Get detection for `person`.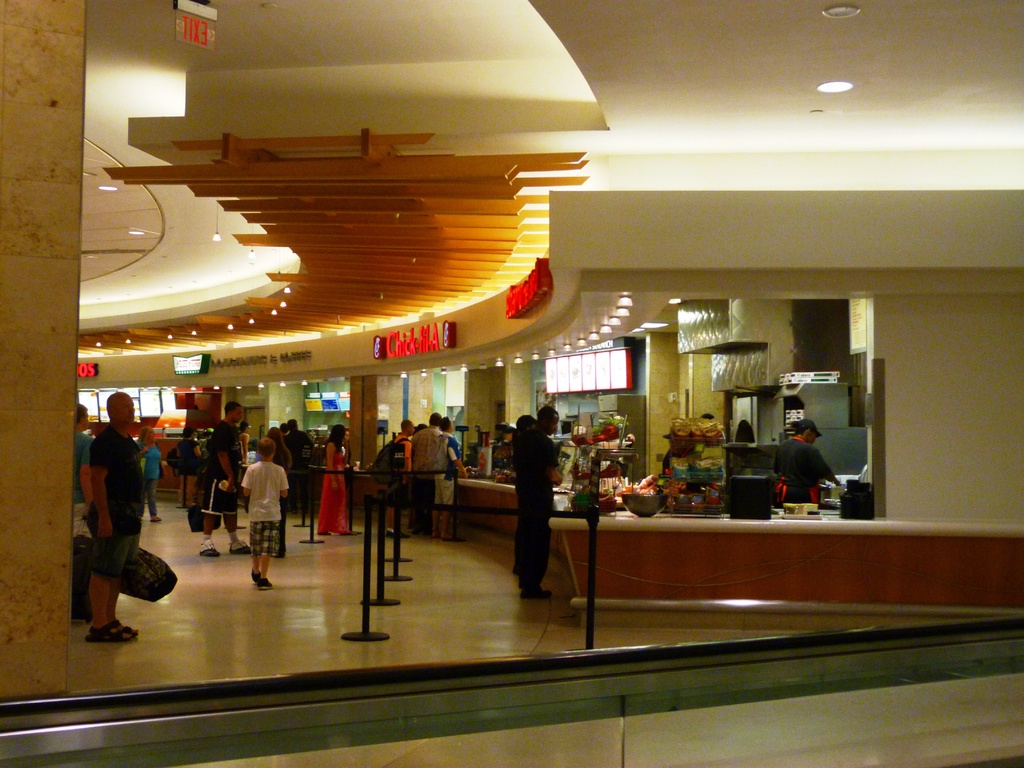
Detection: 211:390:253:468.
